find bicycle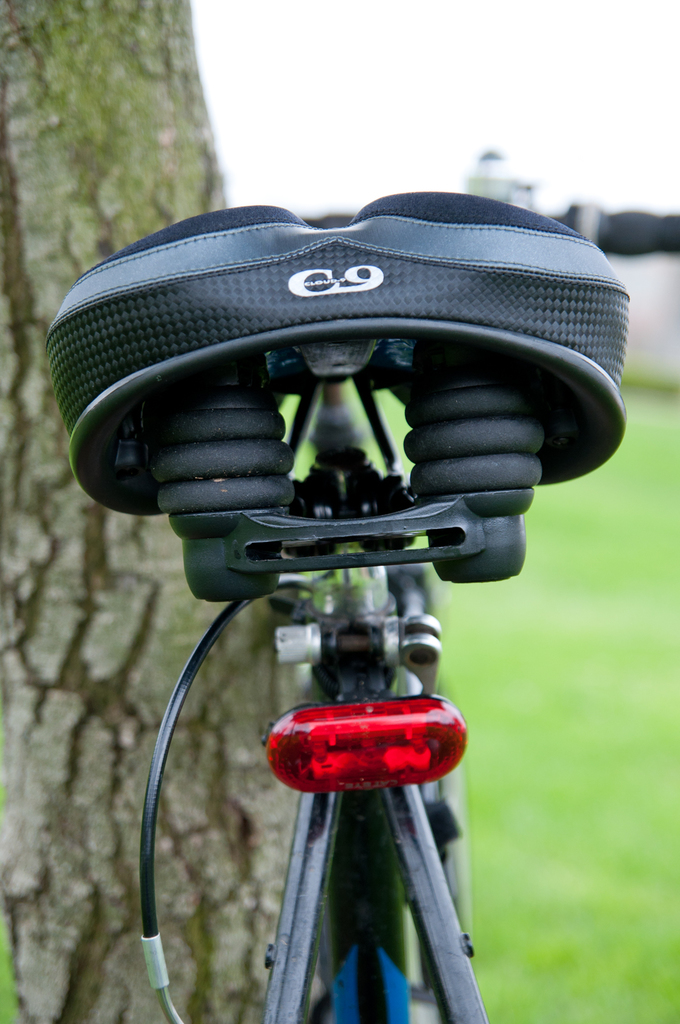
box=[36, 174, 655, 1023]
